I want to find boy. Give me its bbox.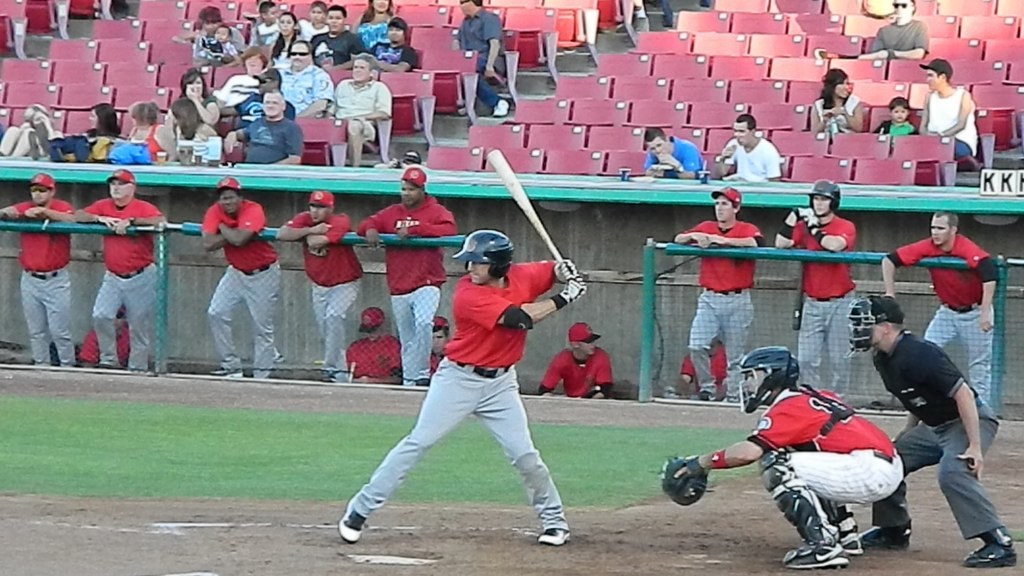
<region>341, 304, 408, 387</region>.
